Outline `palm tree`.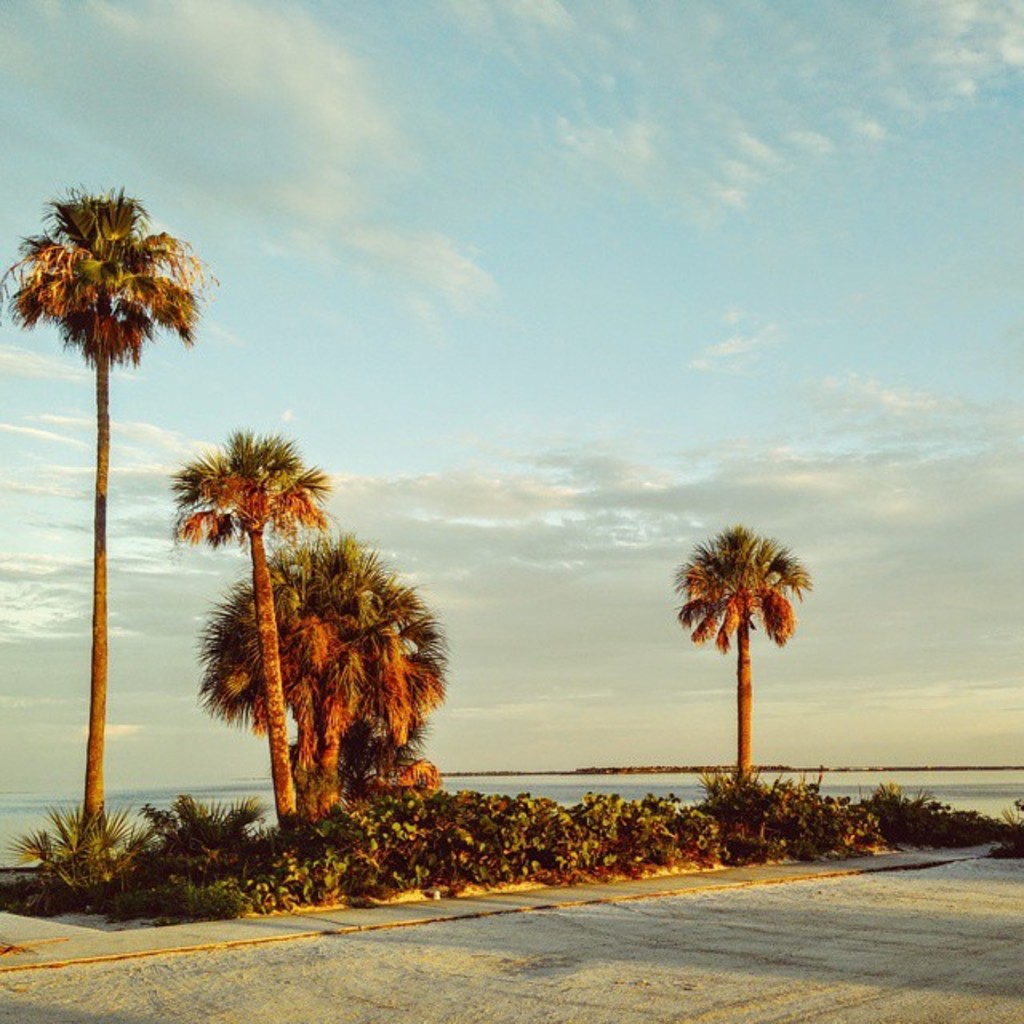
Outline: detection(672, 526, 818, 819).
